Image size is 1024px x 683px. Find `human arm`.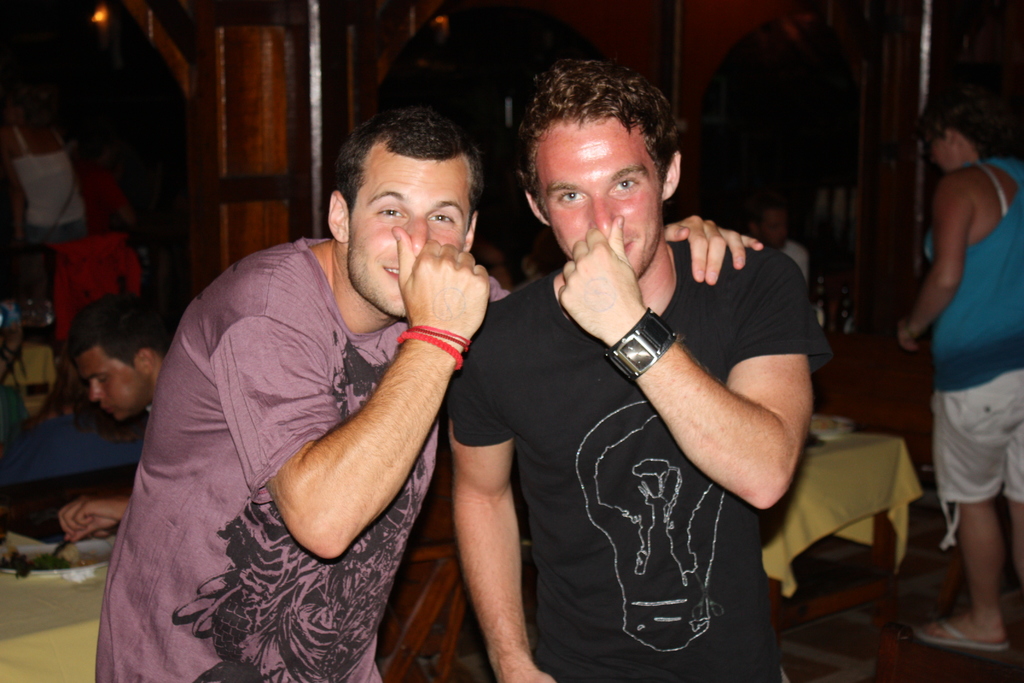
x1=60 y1=493 x2=129 y2=545.
